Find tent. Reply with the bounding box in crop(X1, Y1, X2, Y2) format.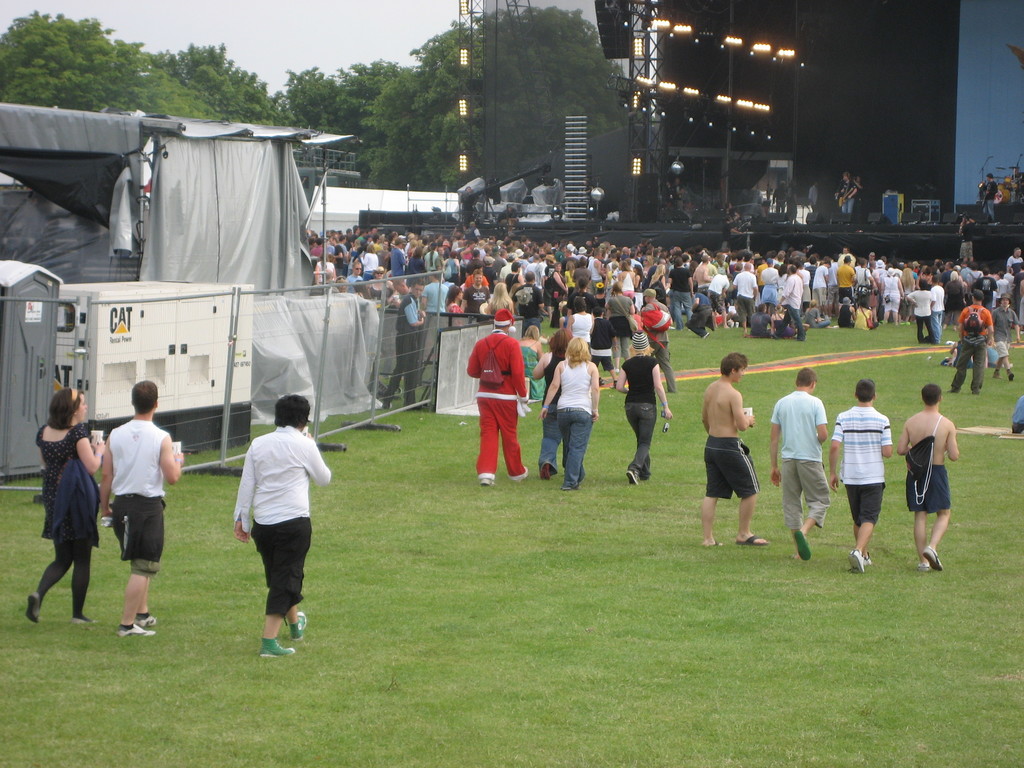
crop(0, 93, 383, 502).
